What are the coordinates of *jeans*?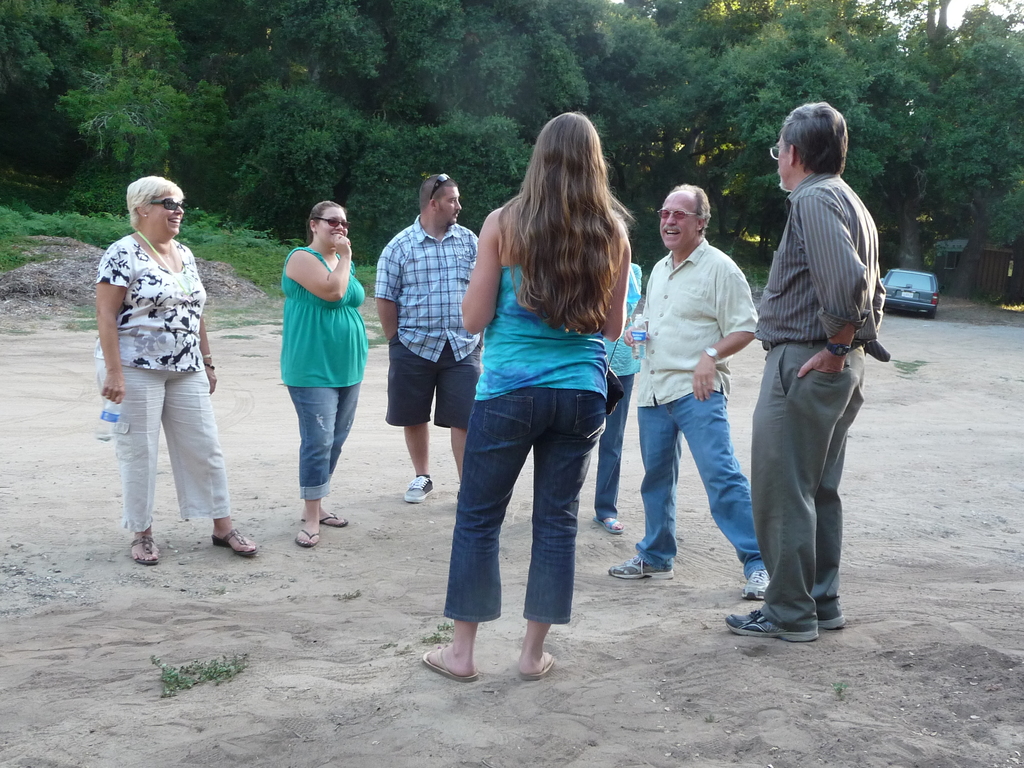
[595,376,632,516].
